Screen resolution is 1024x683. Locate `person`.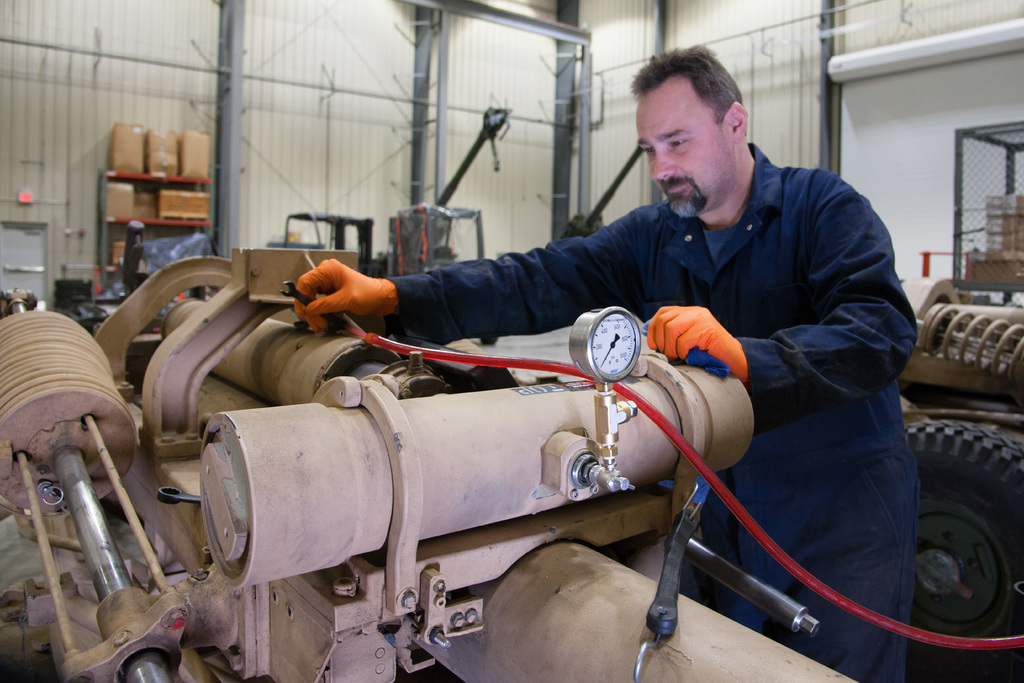
(287, 38, 929, 682).
